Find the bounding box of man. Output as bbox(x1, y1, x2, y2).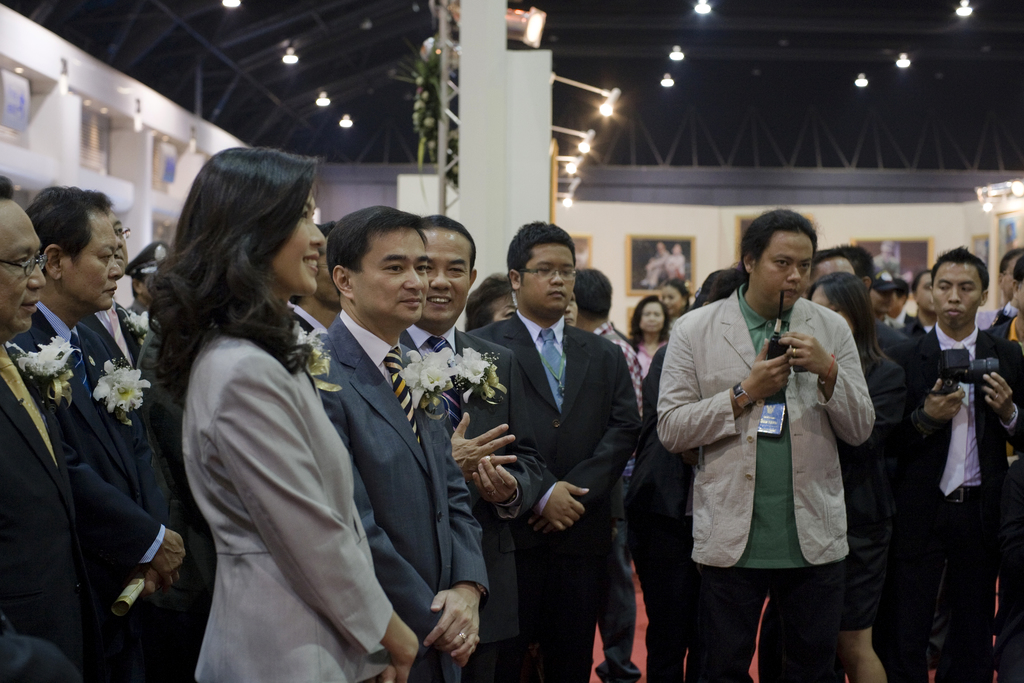
bbox(883, 245, 1023, 680).
